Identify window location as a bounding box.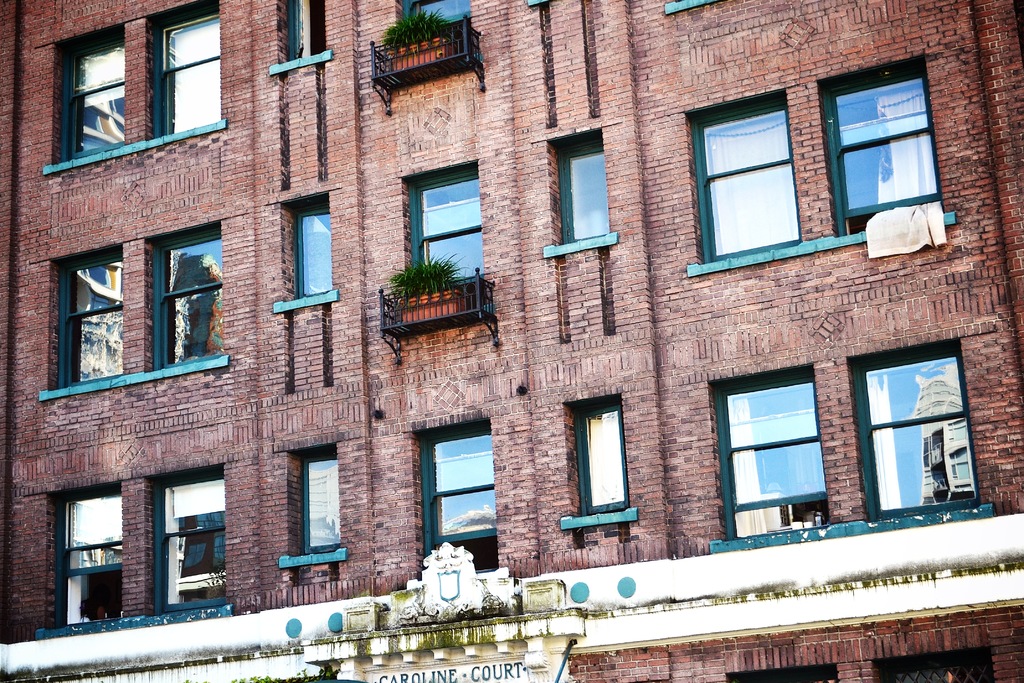
(67, 33, 138, 149).
